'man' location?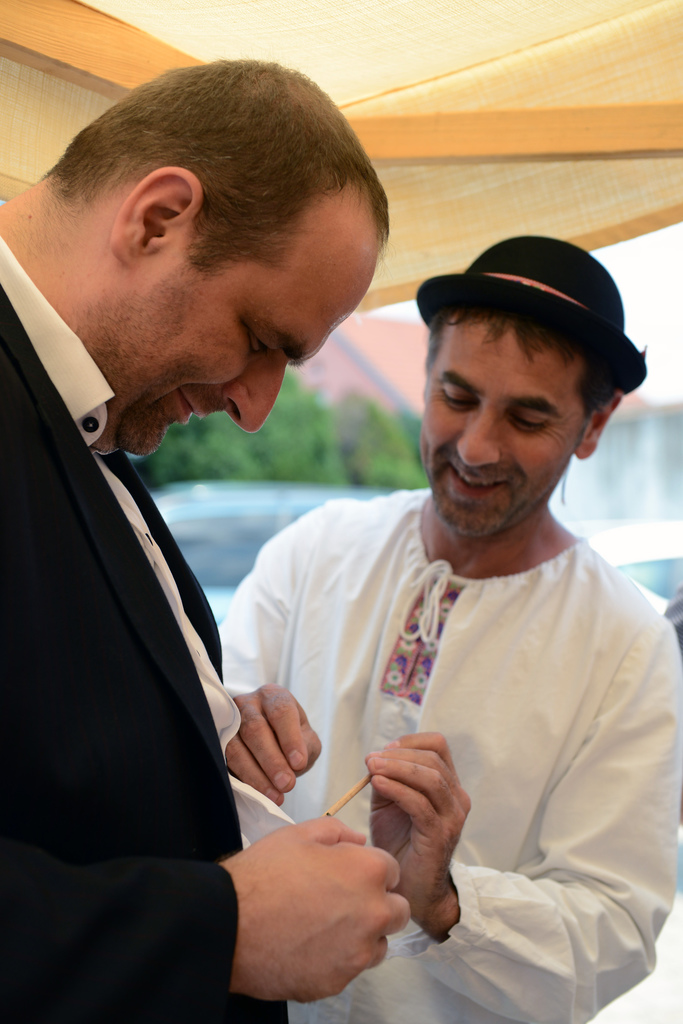
l=188, t=204, r=678, b=1012
